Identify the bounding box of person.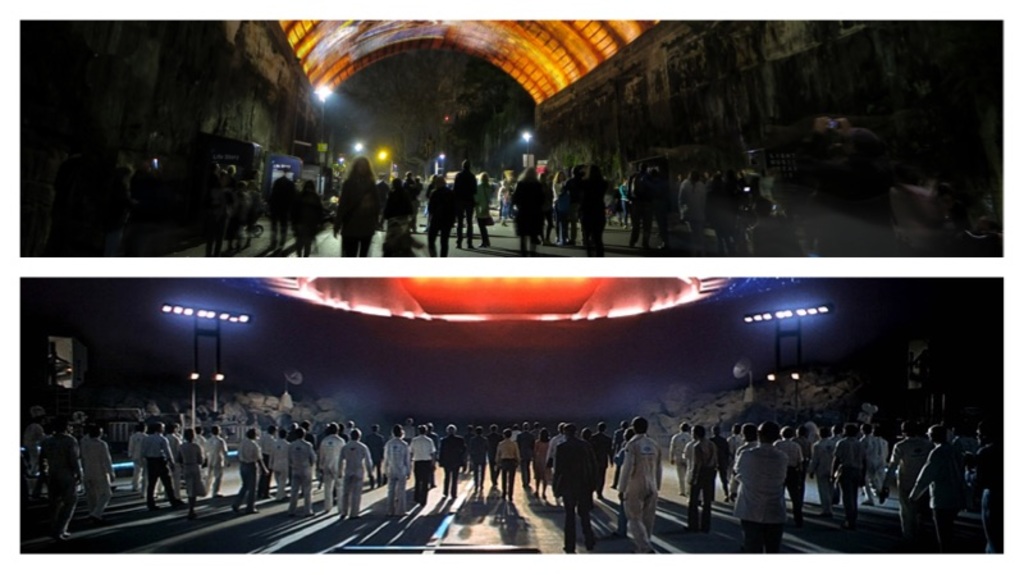
bbox=(447, 159, 476, 251).
